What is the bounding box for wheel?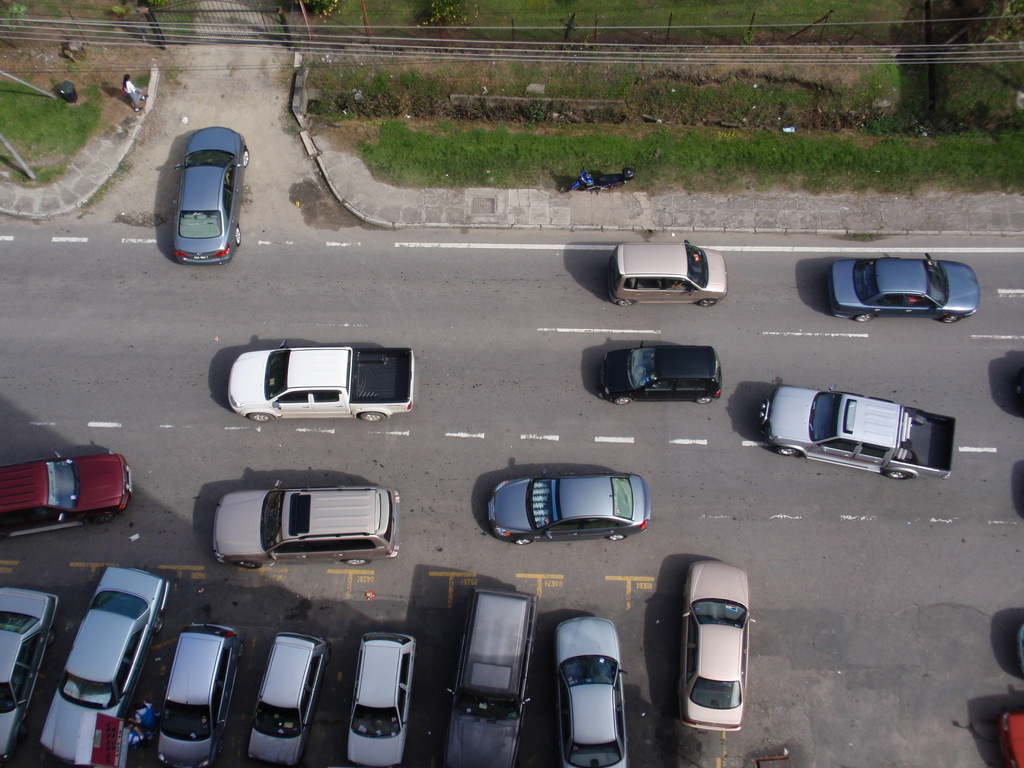
(234,561,260,570).
